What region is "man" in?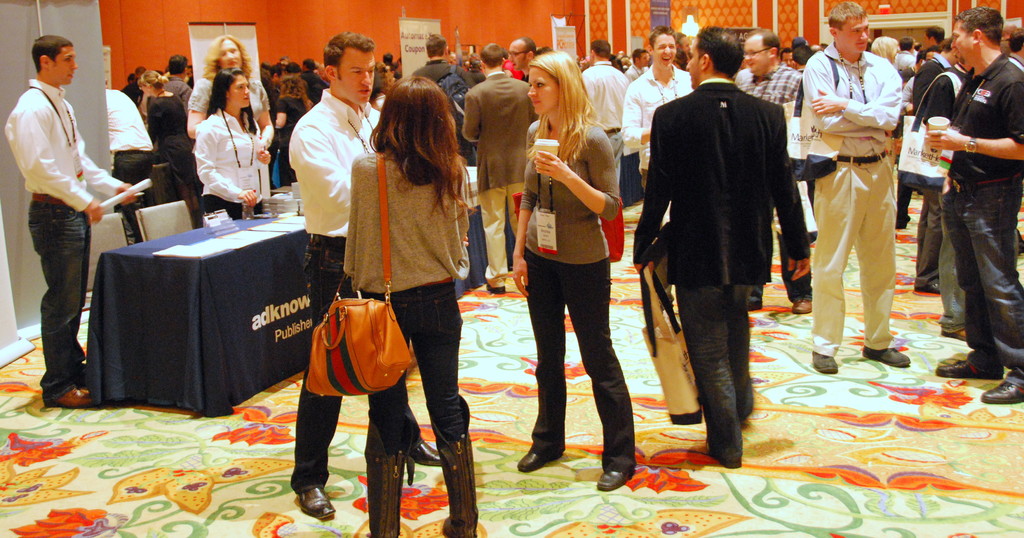
511 35 540 74.
